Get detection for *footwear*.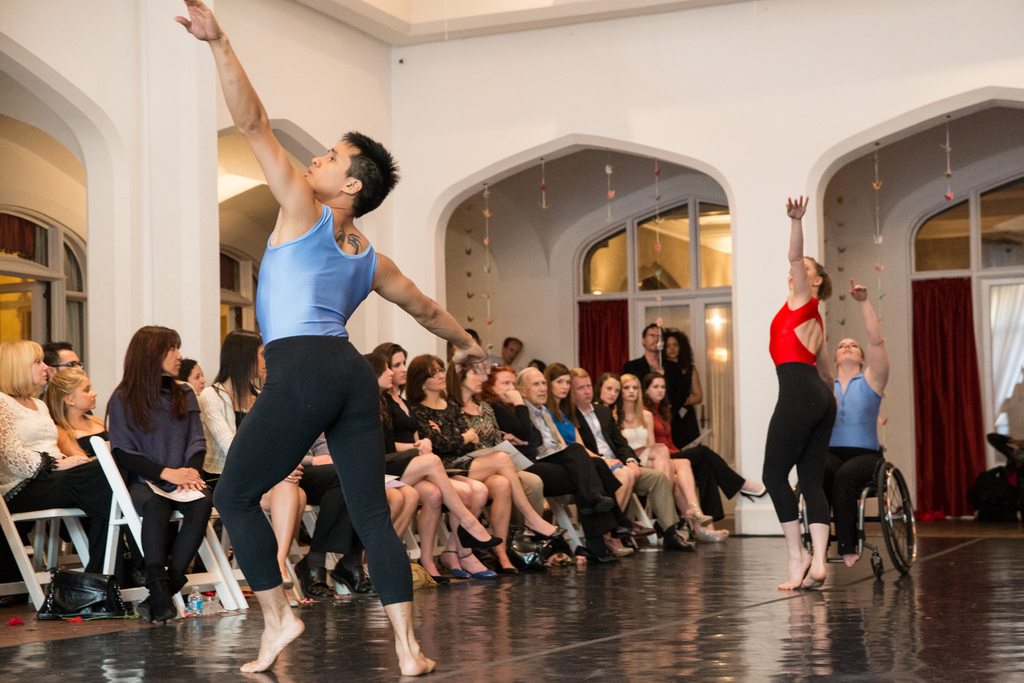
Detection: BBox(292, 554, 337, 601).
